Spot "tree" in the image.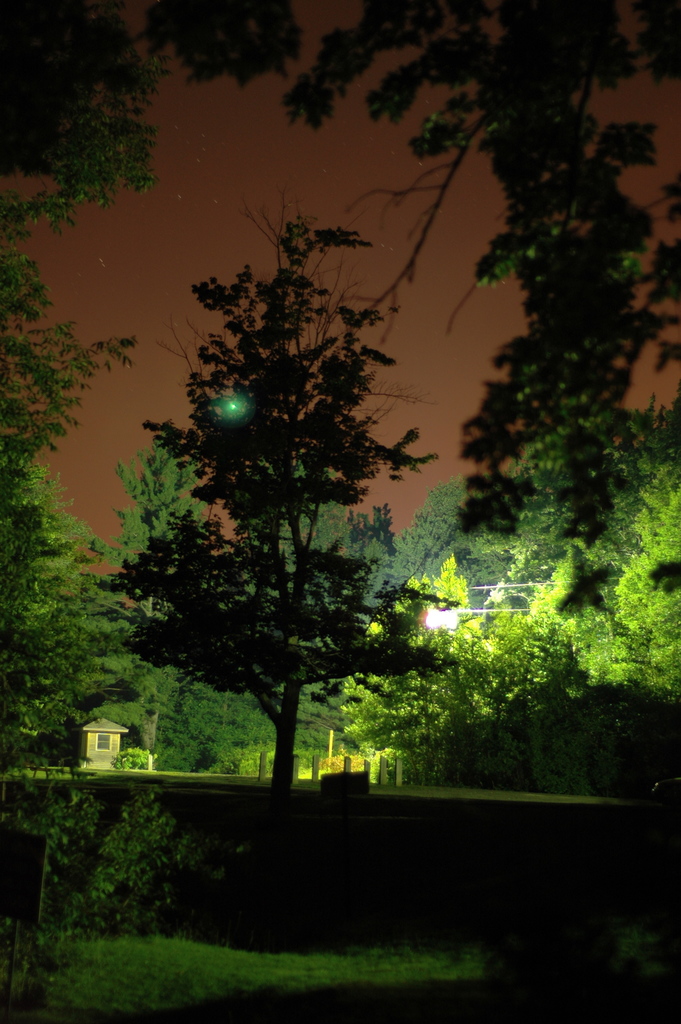
"tree" found at box=[0, 0, 138, 452].
